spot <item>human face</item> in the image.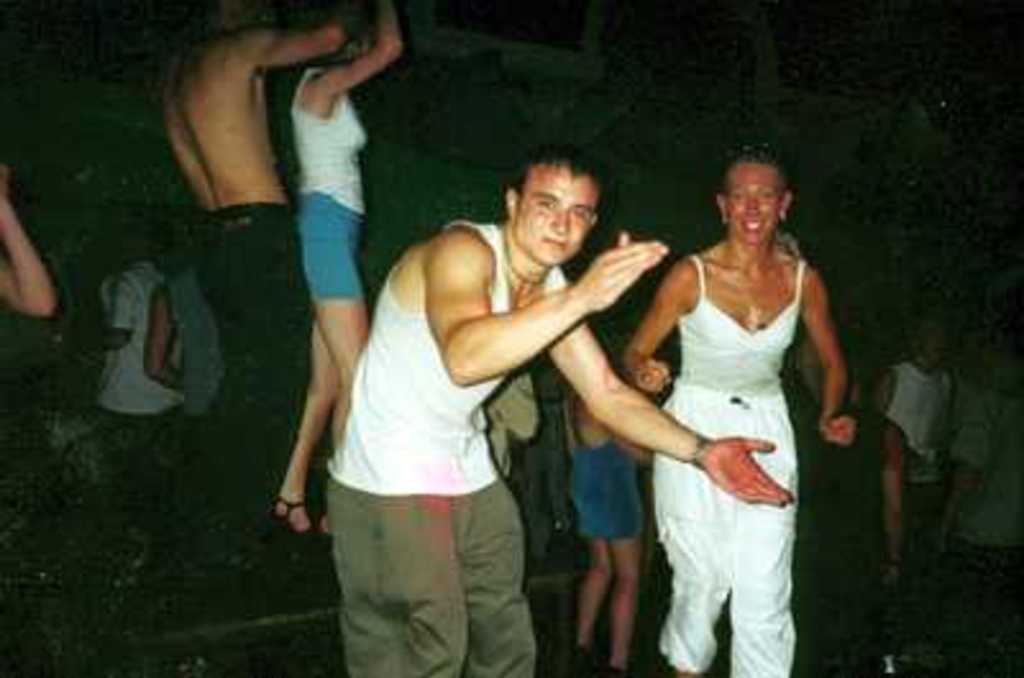
<item>human face</item> found at <bbox>727, 161, 781, 251</bbox>.
